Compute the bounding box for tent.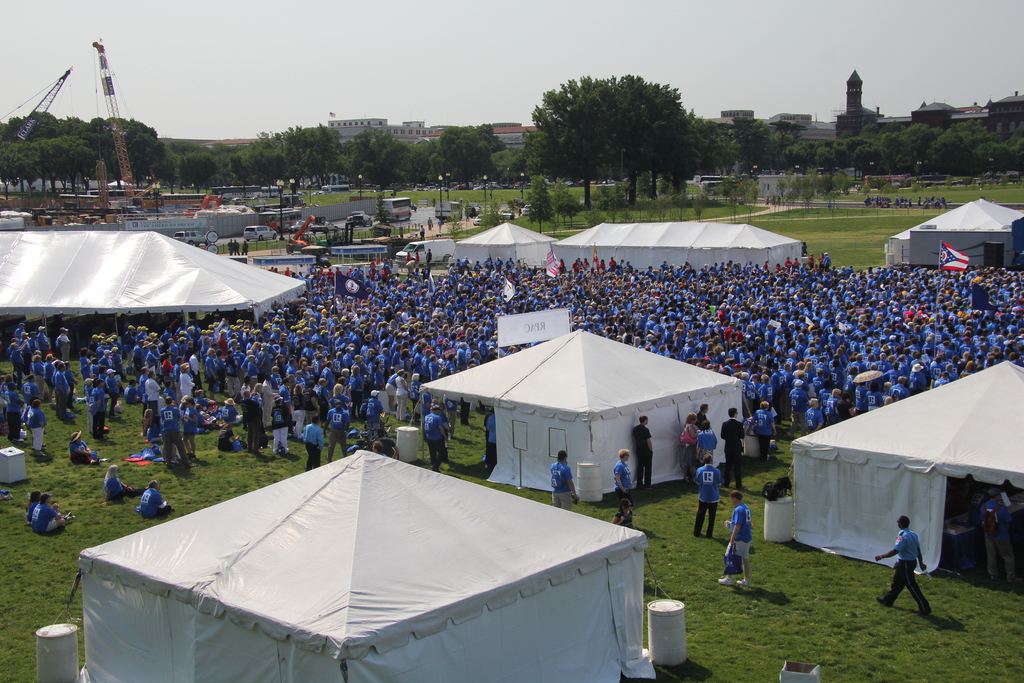
left=547, top=213, right=810, bottom=276.
